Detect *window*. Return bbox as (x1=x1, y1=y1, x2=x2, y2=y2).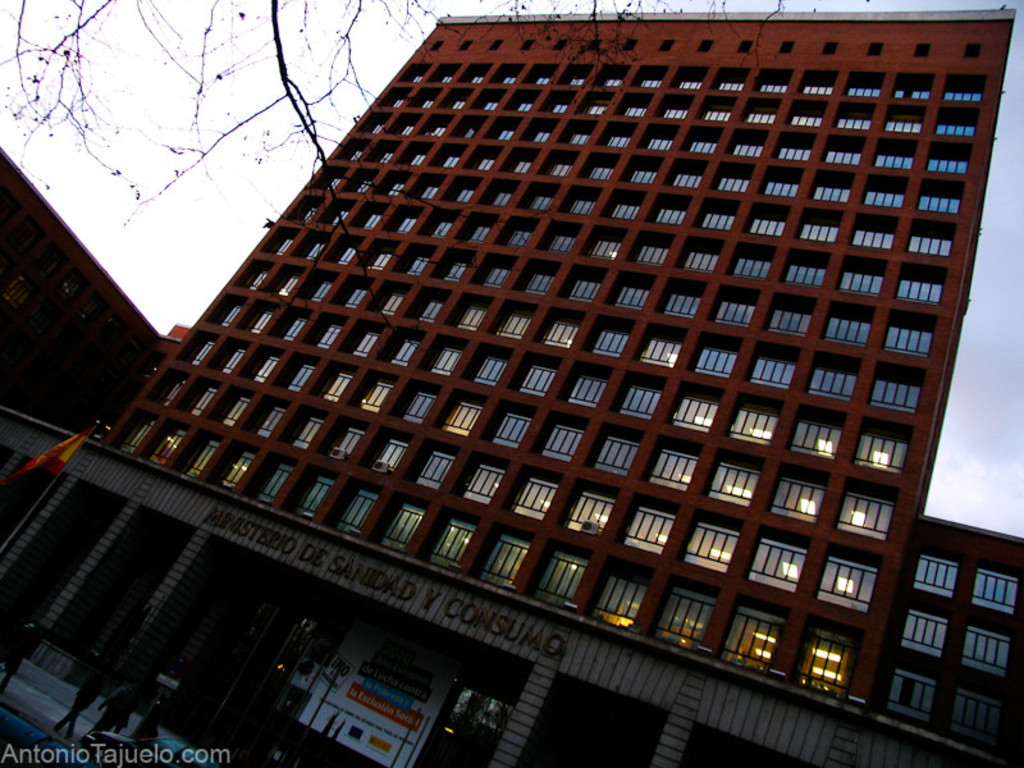
(x1=280, y1=320, x2=307, y2=335).
